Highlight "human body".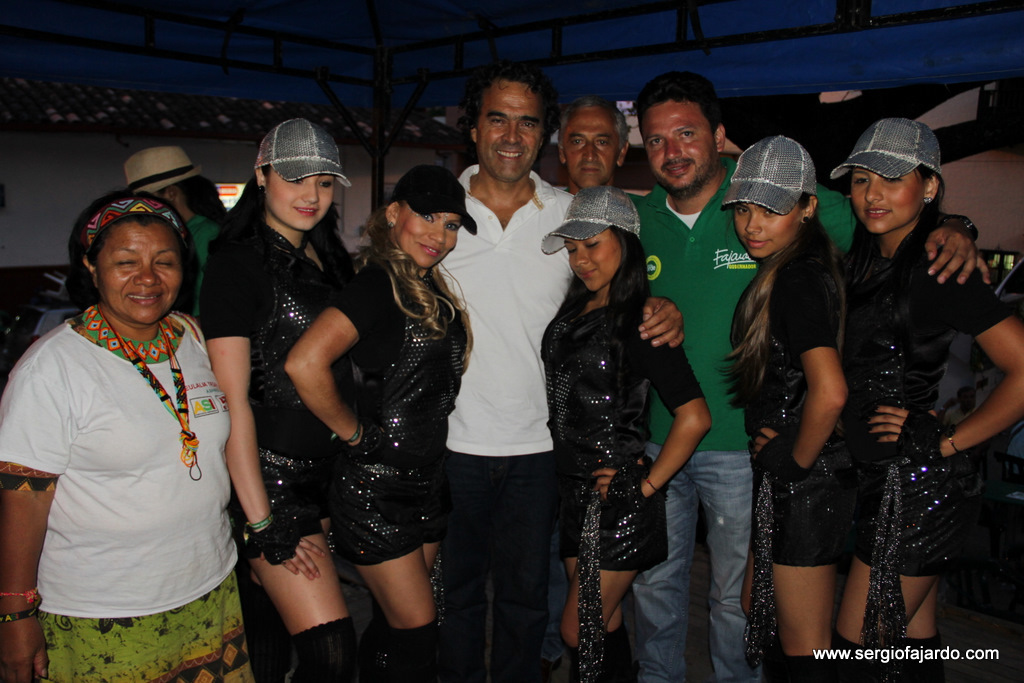
Highlighted region: bbox=(194, 118, 384, 682).
